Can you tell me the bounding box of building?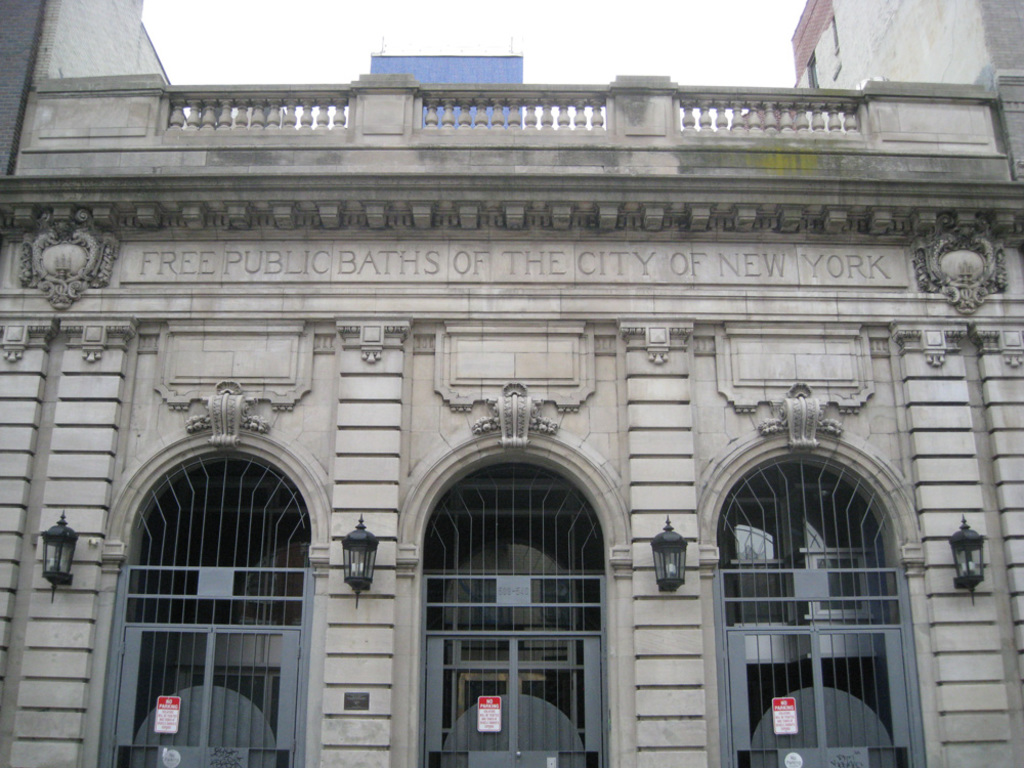
<bbox>0, 1, 1023, 767</bbox>.
